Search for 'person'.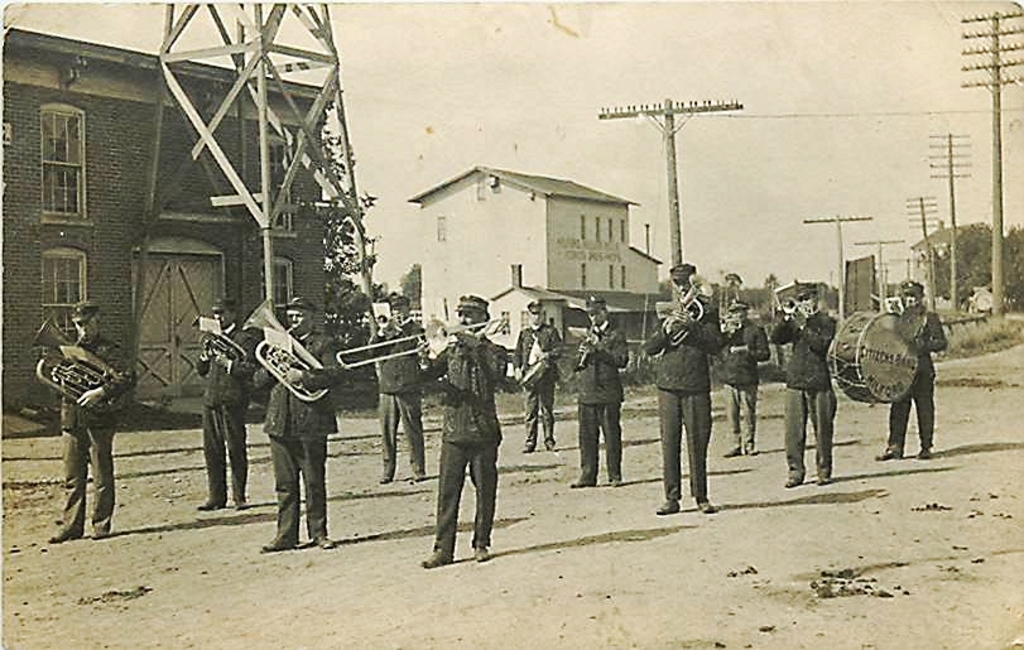
Found at detection(191, 295, 263, 510).
